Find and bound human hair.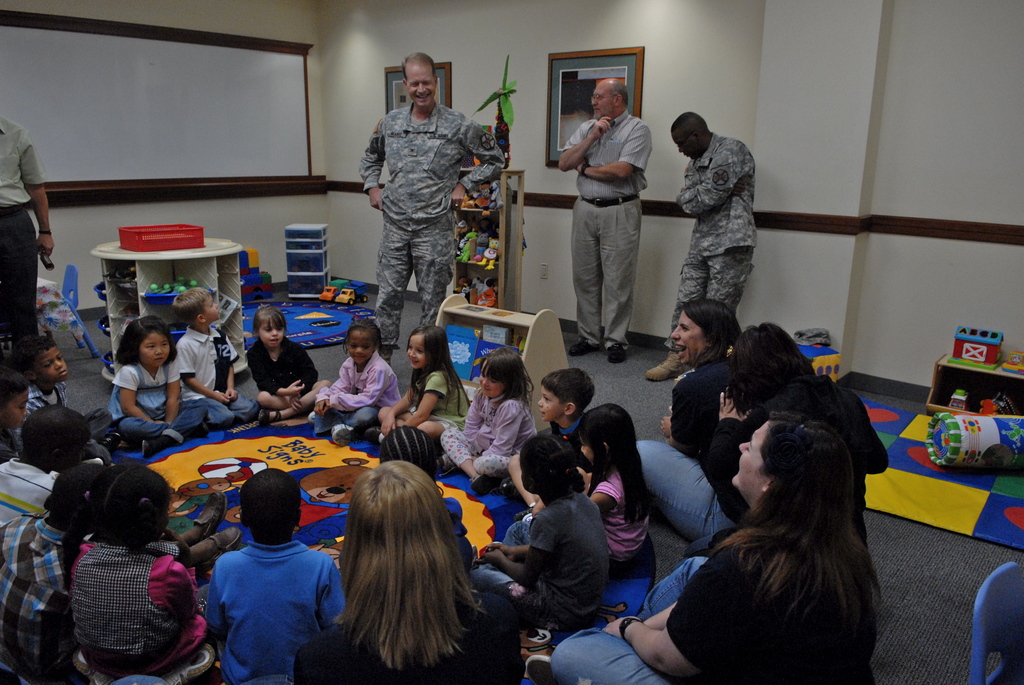
Bound: 38:454:125:540.
